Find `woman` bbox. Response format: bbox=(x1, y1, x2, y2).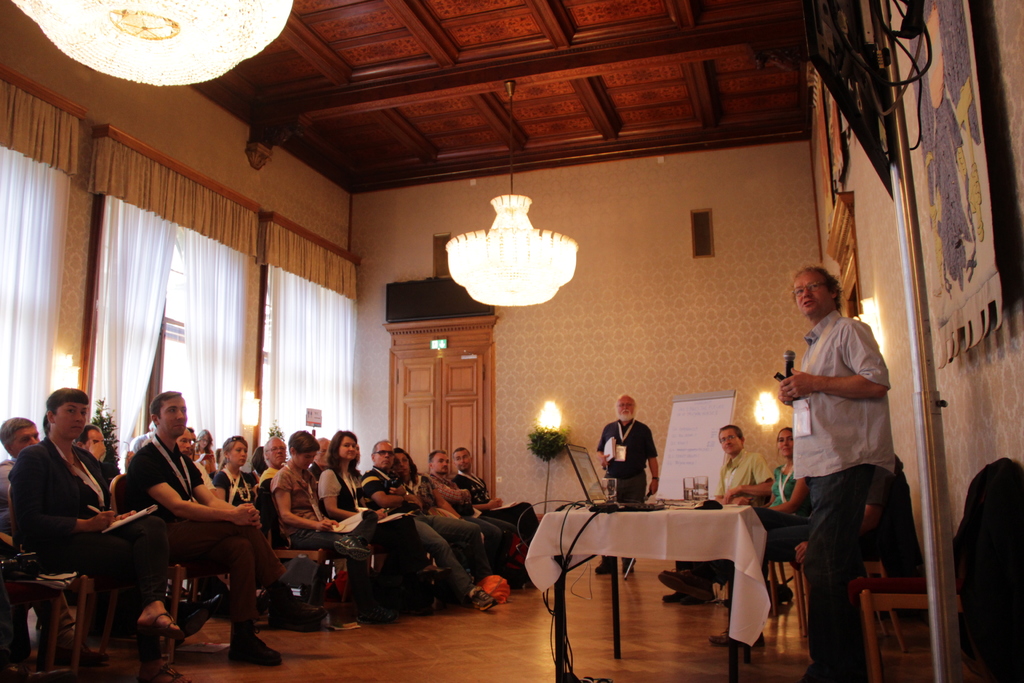
bbox=(10, 390, 184, 680).
